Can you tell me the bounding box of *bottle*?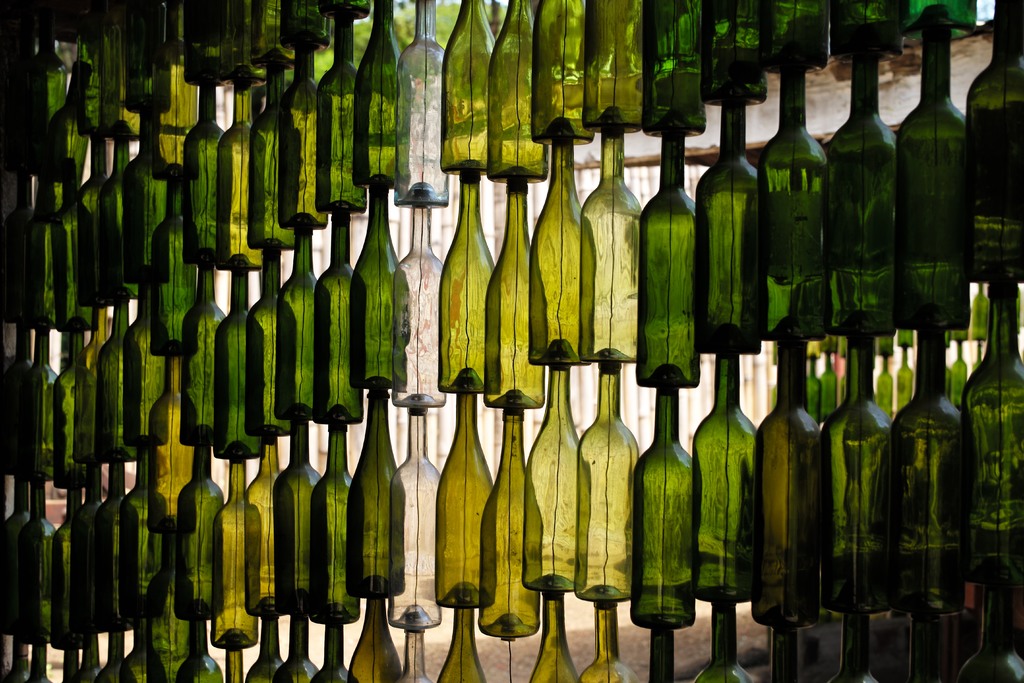
[left=318, top=17, right=364, bottom=215].
